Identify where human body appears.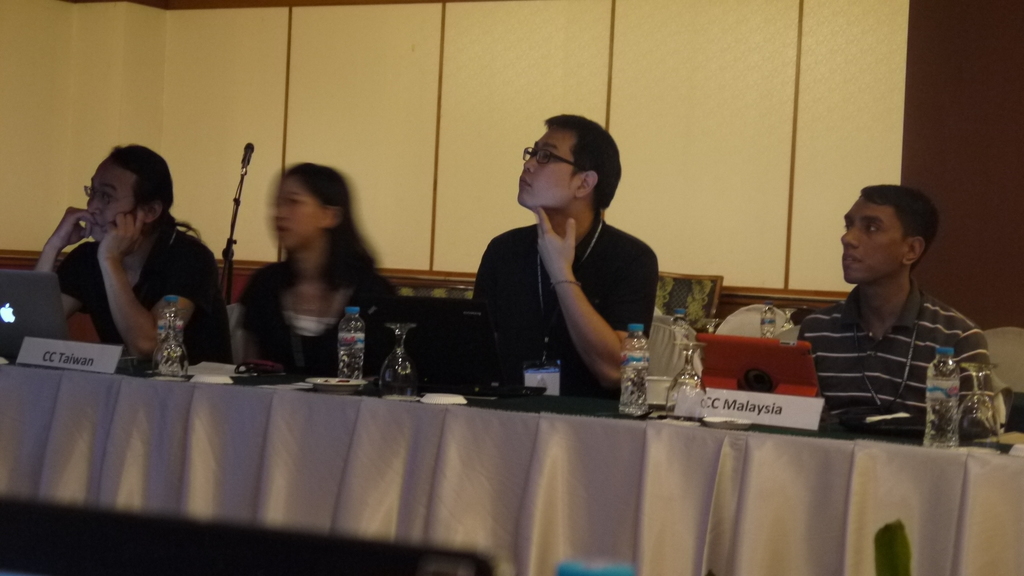
Appears at 33/206/241/369.
